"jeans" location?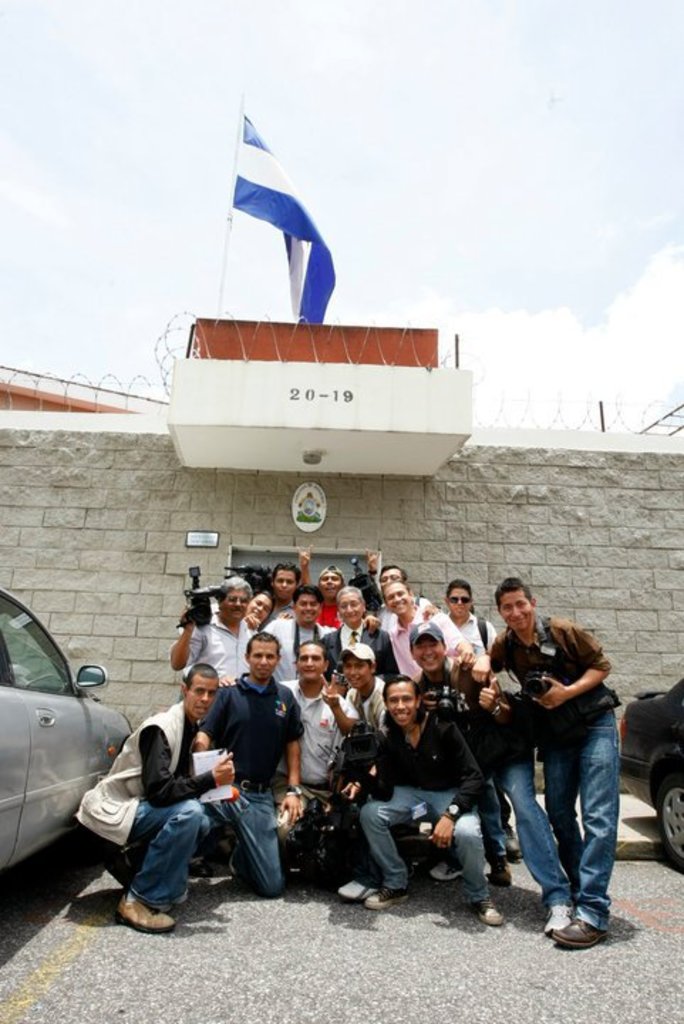
region(476, 757, 589, 933)
